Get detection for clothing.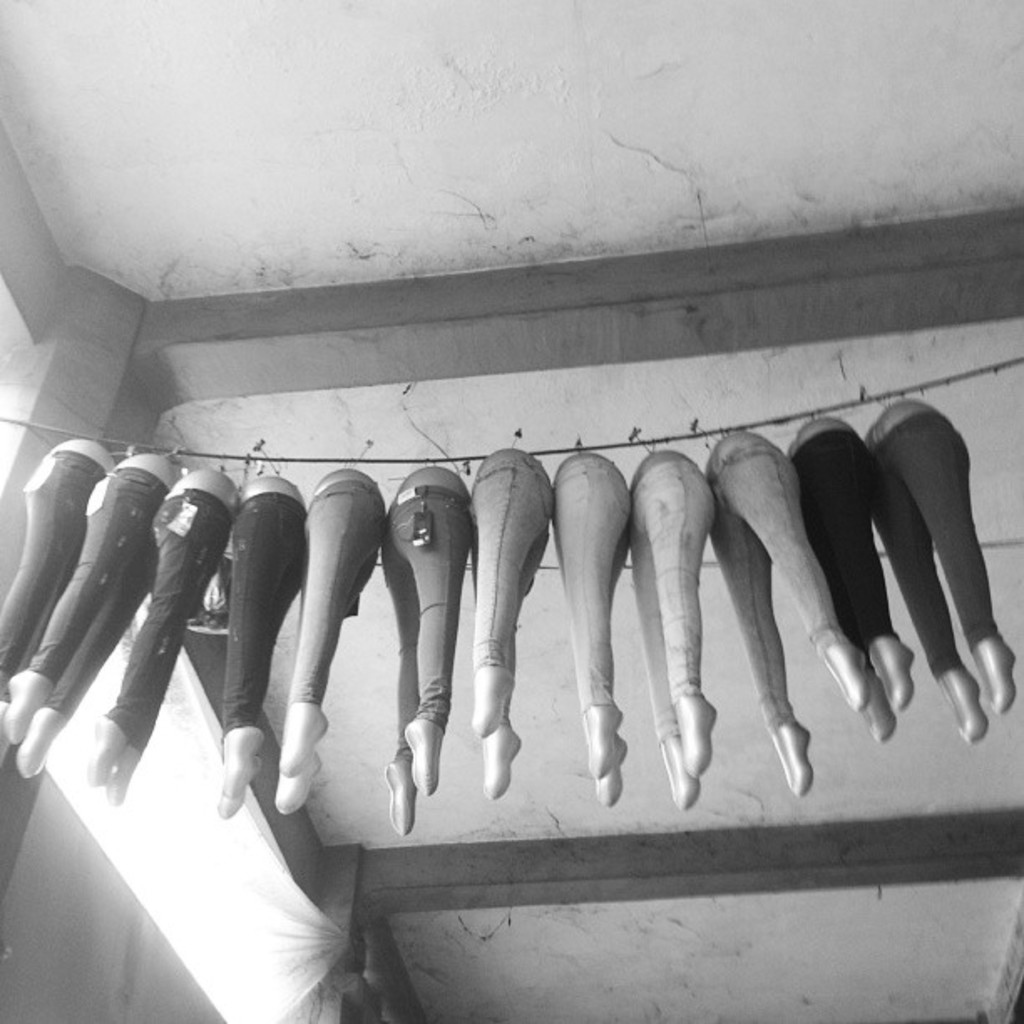
Detection: box=[462, 440, 571, 708].
